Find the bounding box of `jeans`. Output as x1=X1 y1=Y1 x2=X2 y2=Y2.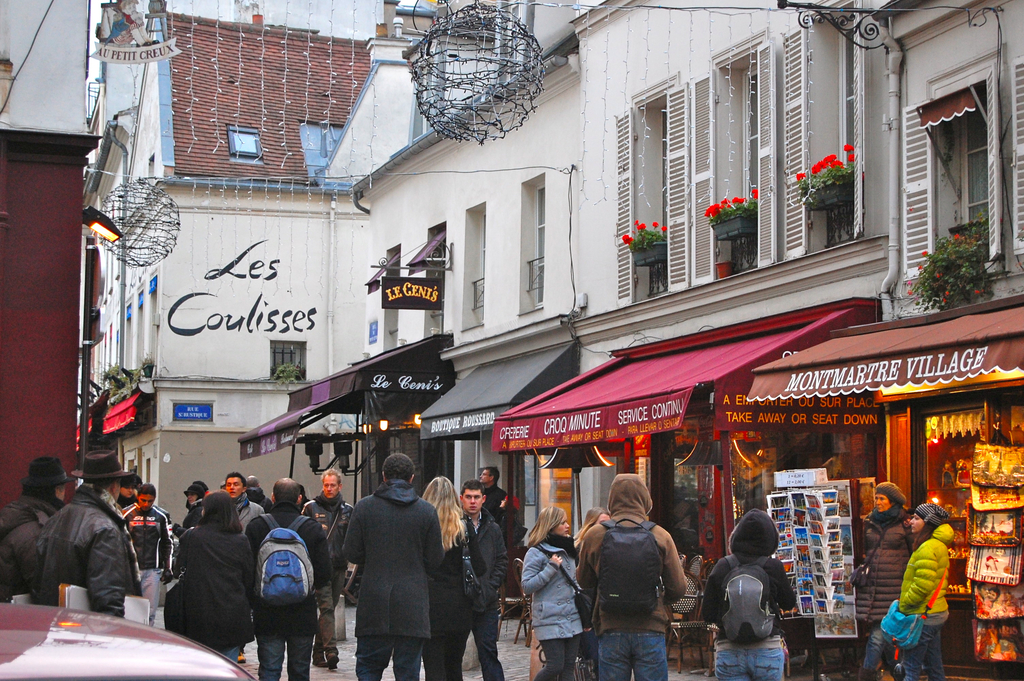
x1=902 y1=624 x2=945 y2=678.
